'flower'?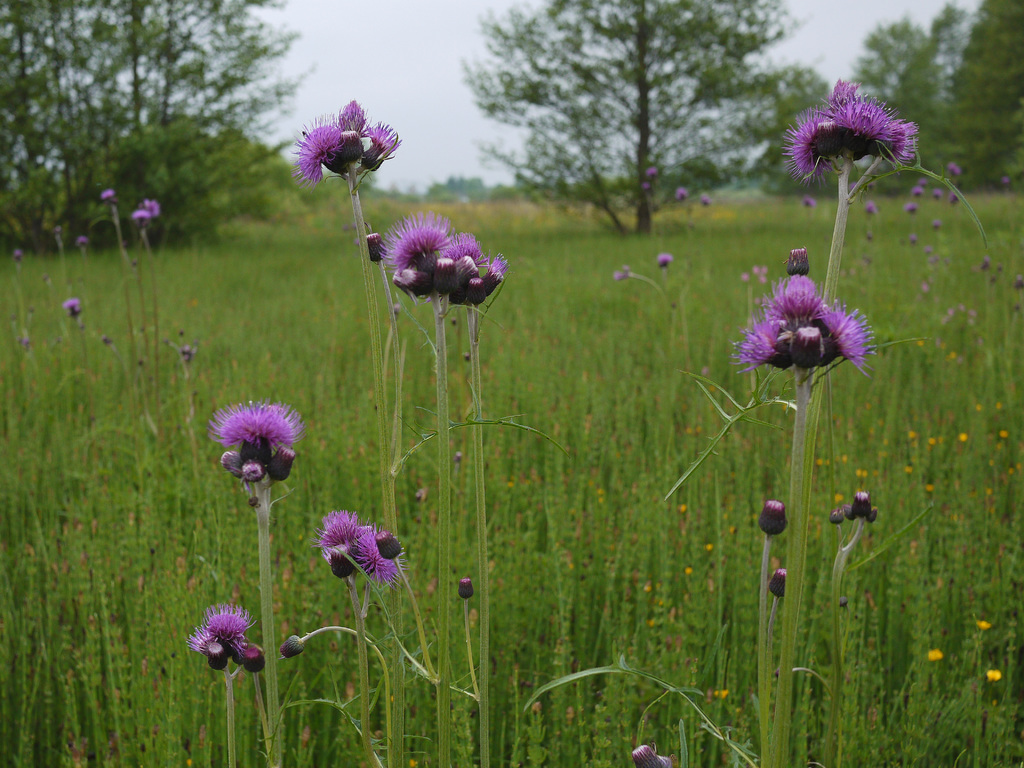
box=[803, 193, 818, 212]
